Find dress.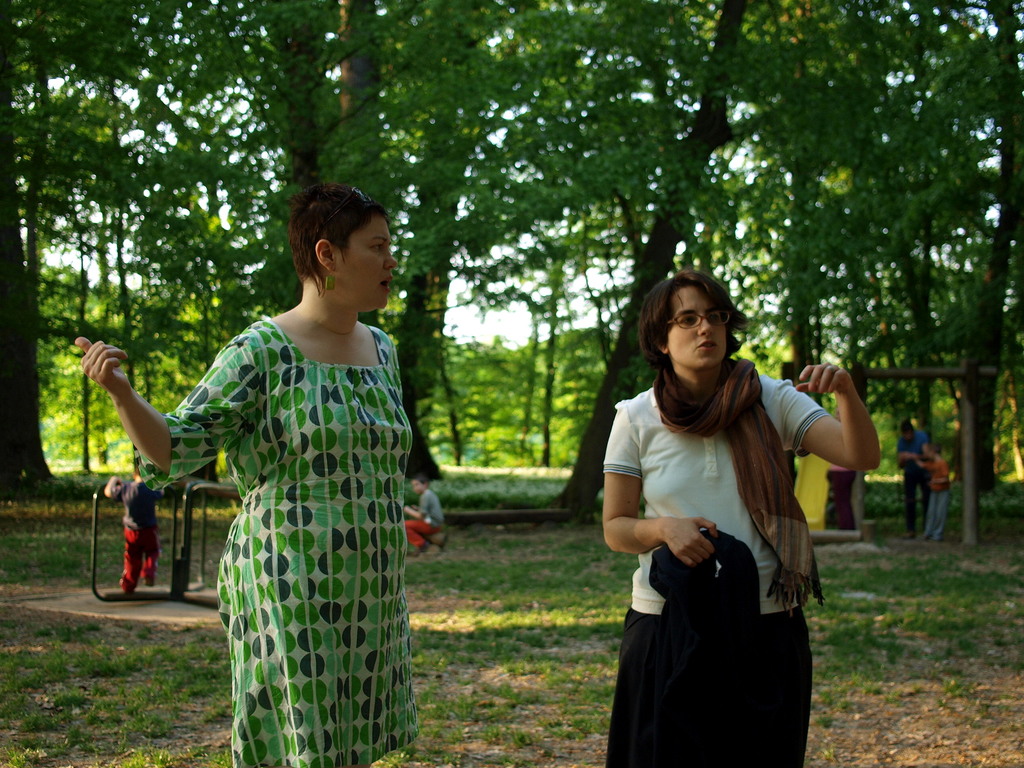
bbox(193, 266, 412, 749).
